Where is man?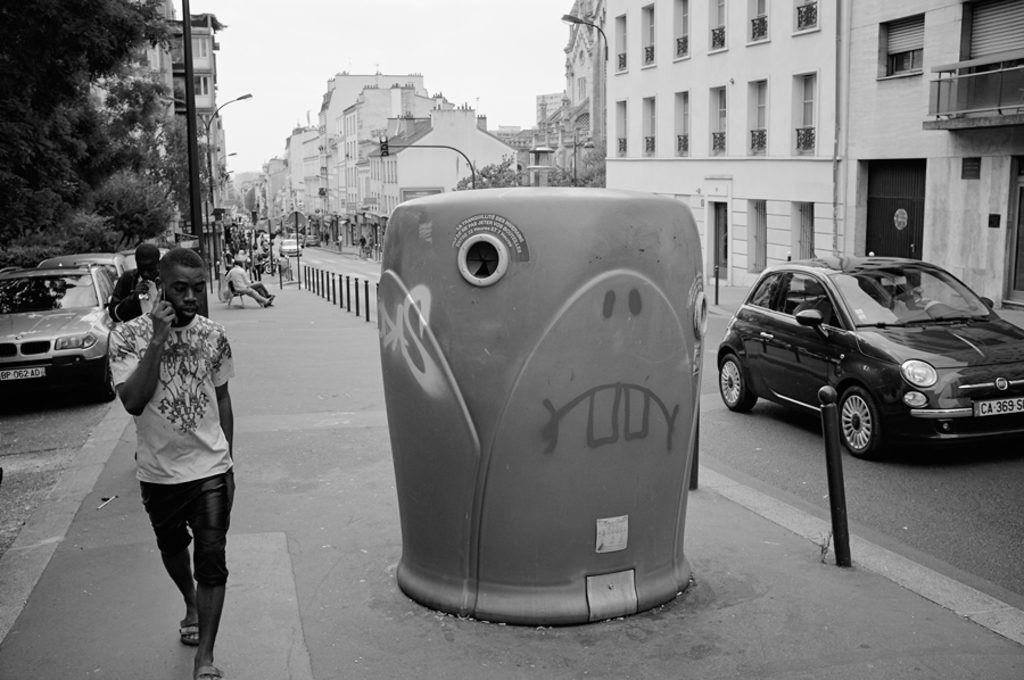
box(357, 234, 365, 249).
